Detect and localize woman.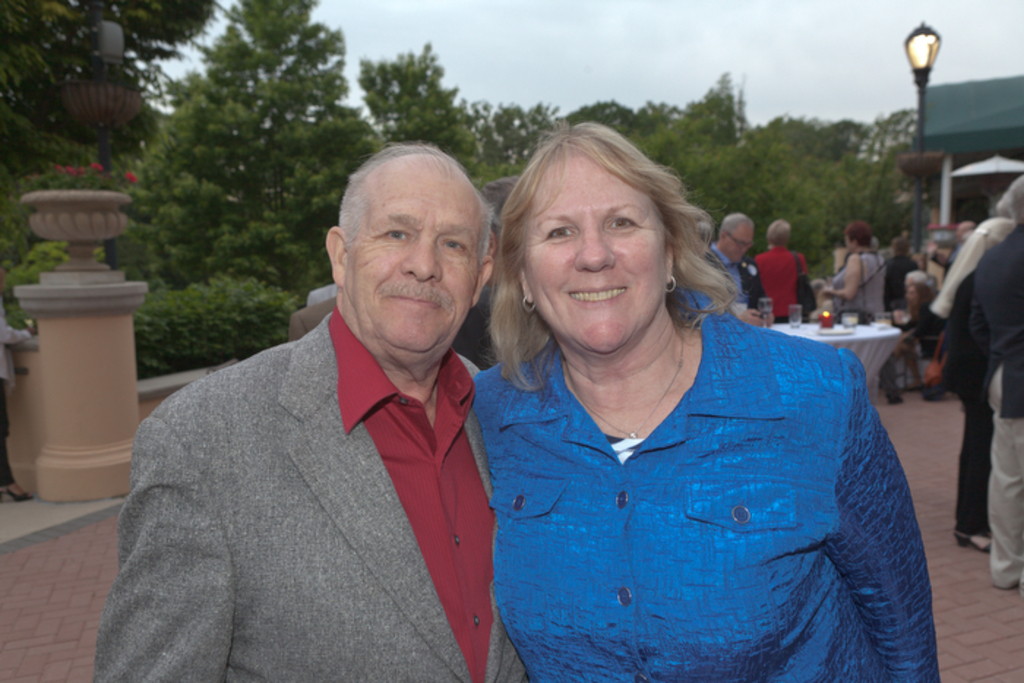
Localized at left=430, top=135, right=941, bottom=670.
